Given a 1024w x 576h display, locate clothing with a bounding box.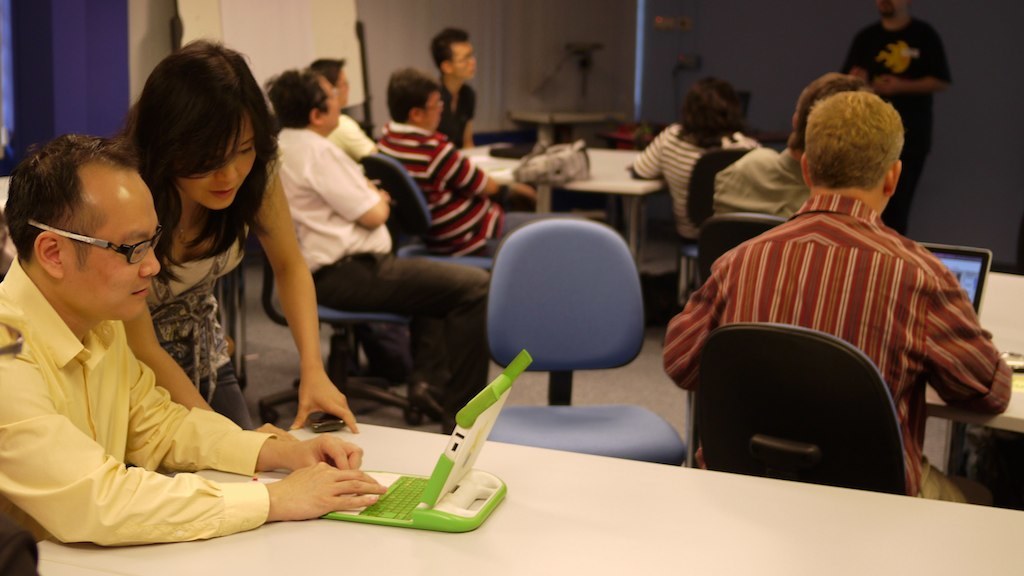
Located: detection(434, 80, 474, 148).
